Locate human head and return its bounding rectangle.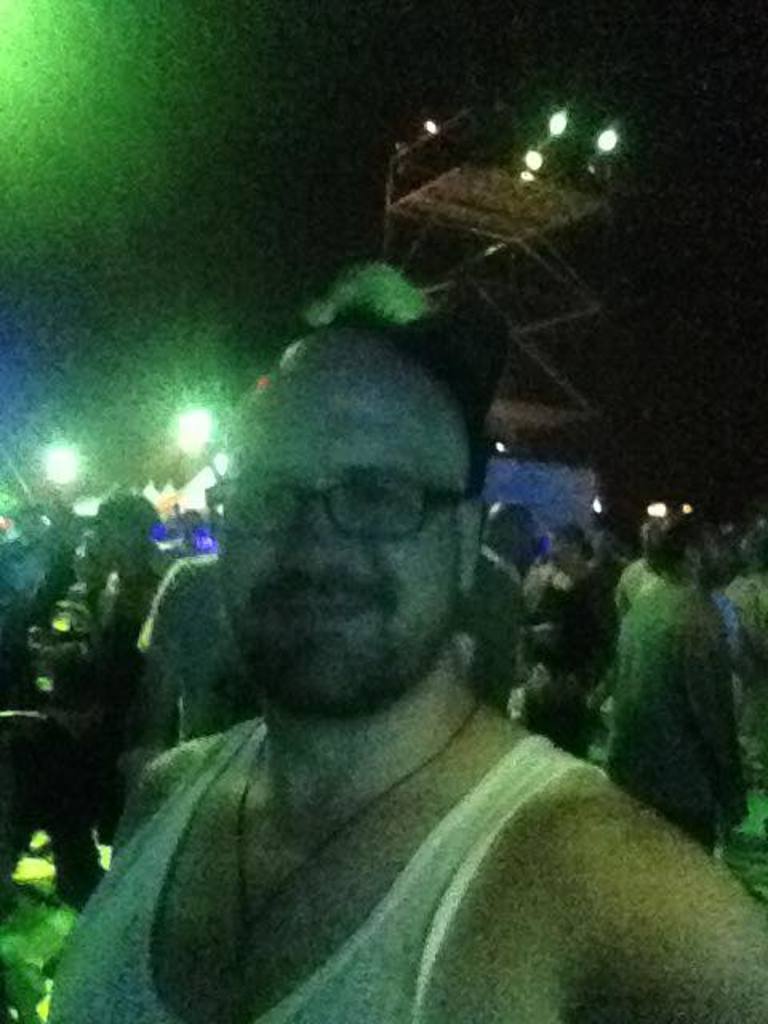
485 499 536 571.
